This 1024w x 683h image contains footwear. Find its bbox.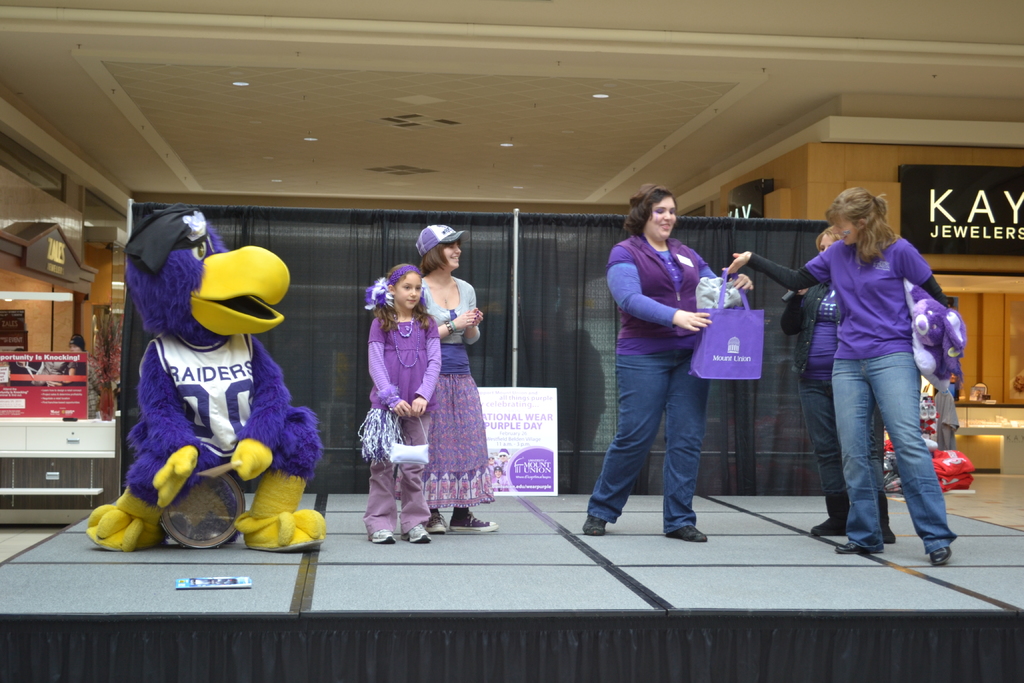
region(929, 546, 954, 567).
